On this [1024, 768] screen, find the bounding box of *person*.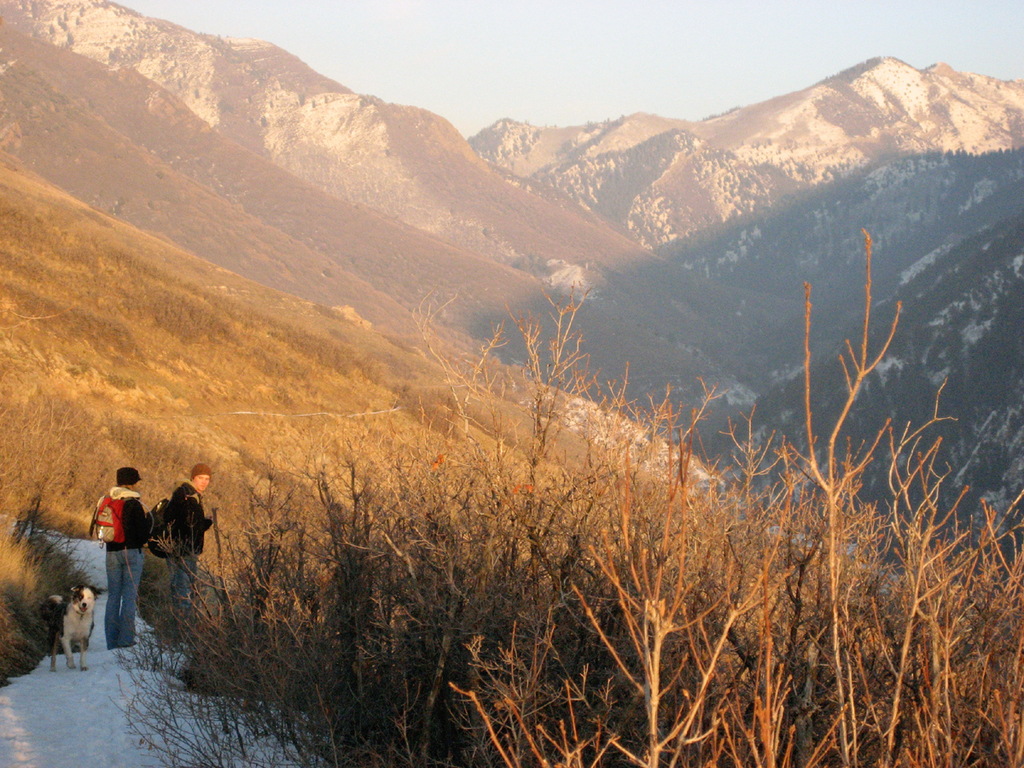
Bounding box: BBox(92, 466, 155, 649).
